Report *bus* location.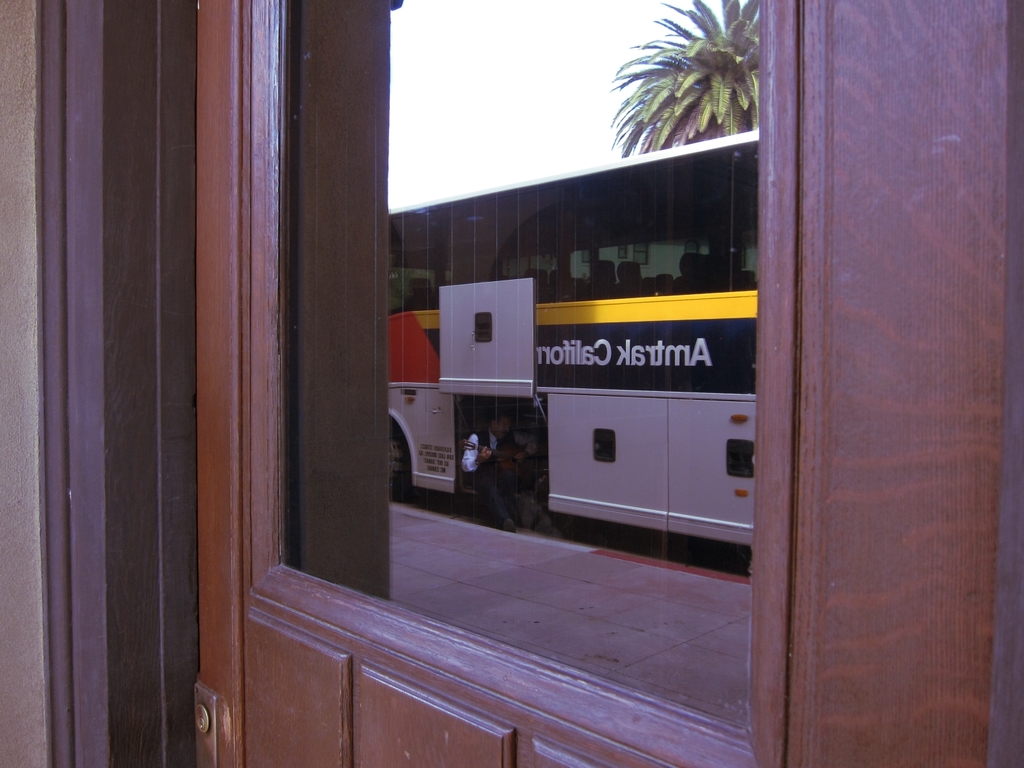
Report: <bbox>382, 125, 763, 550</bbox>.
